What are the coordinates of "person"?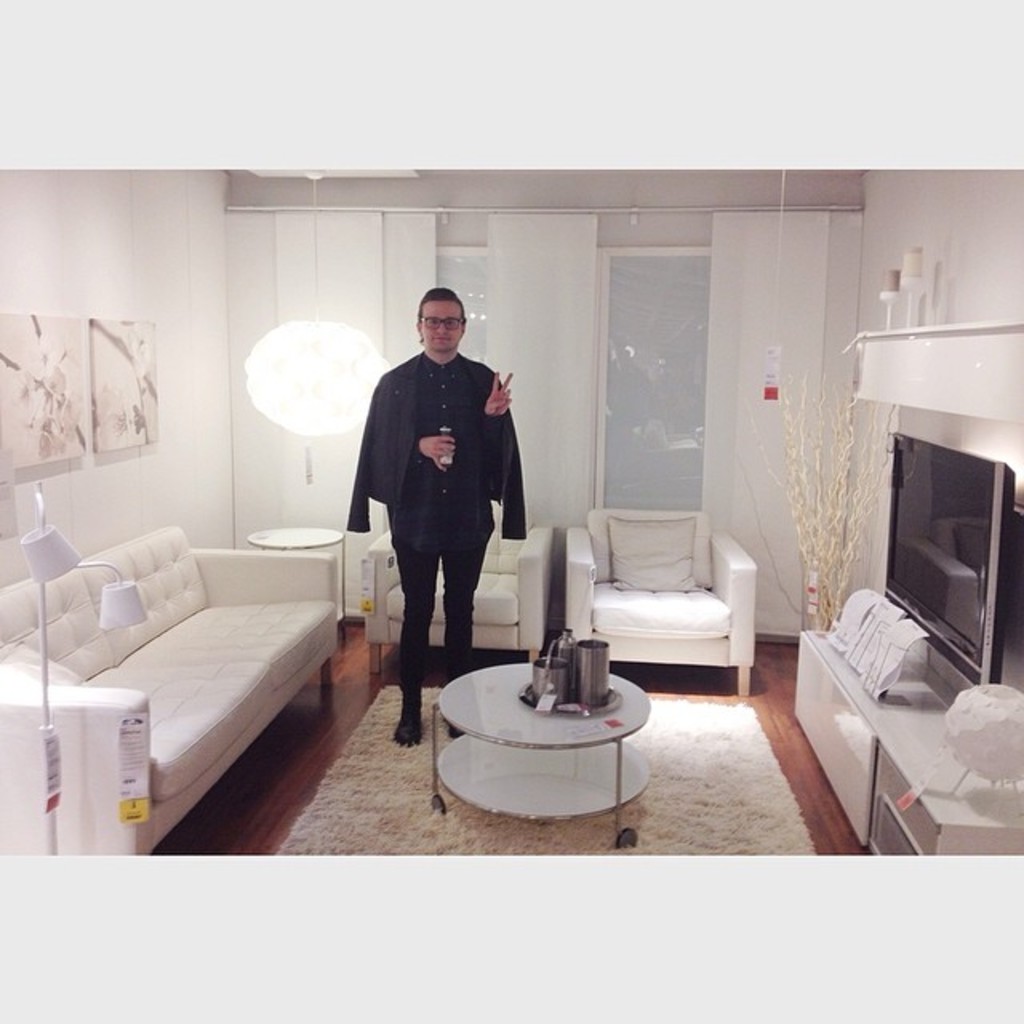
bbox(352, 296, 523, 754).
